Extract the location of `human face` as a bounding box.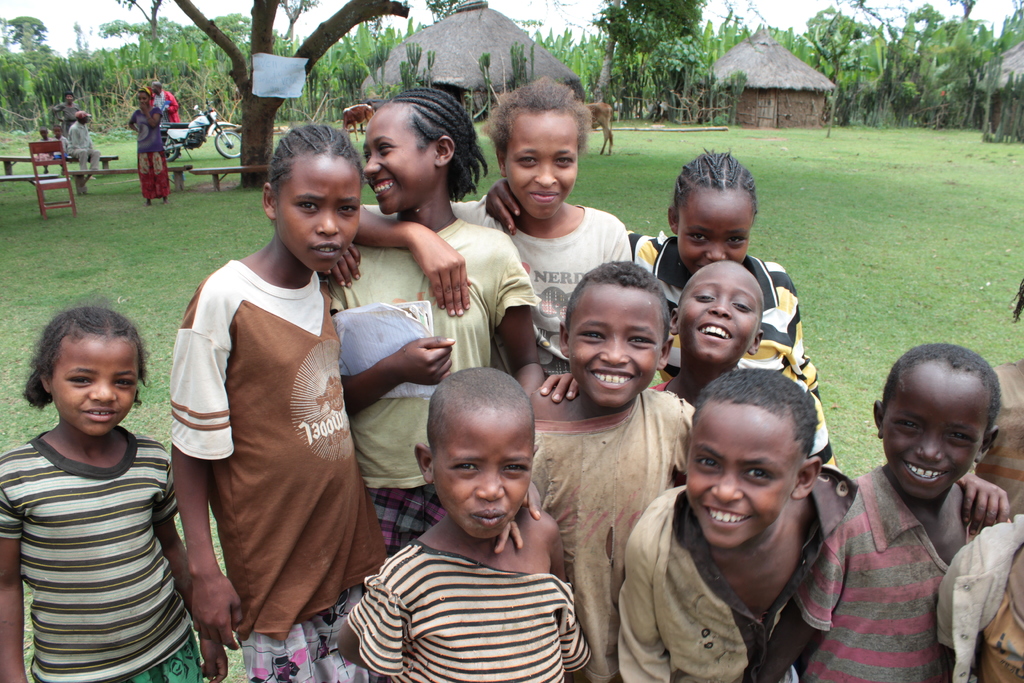
pyautogui.locateOnScreen(500, 109, 582, 215).
